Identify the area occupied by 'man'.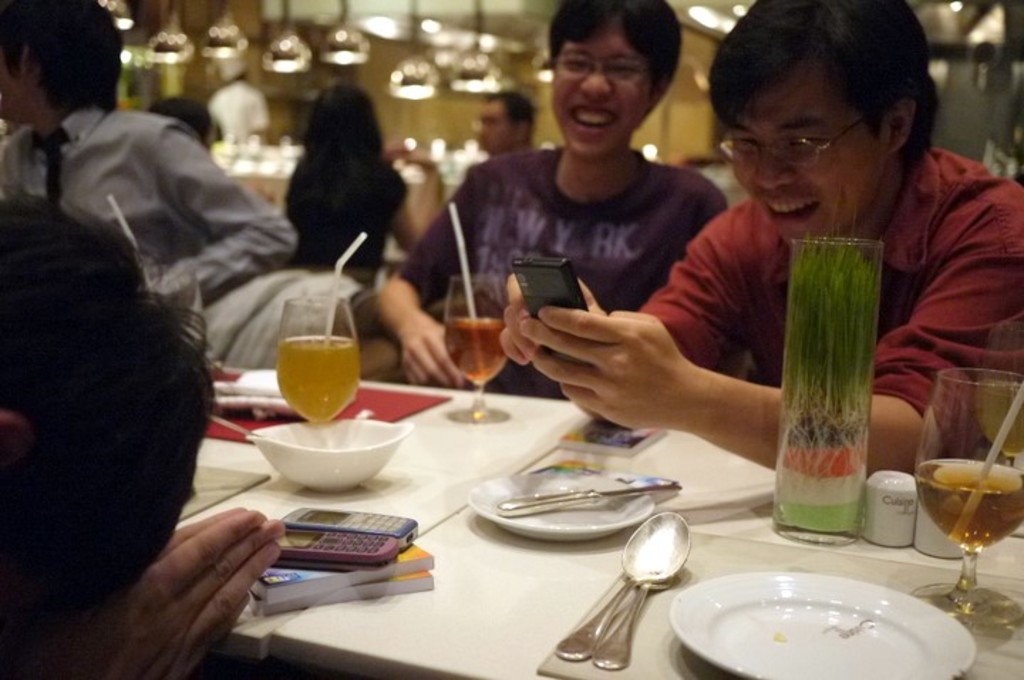
Area: <box>0,0,300,302</box>.
